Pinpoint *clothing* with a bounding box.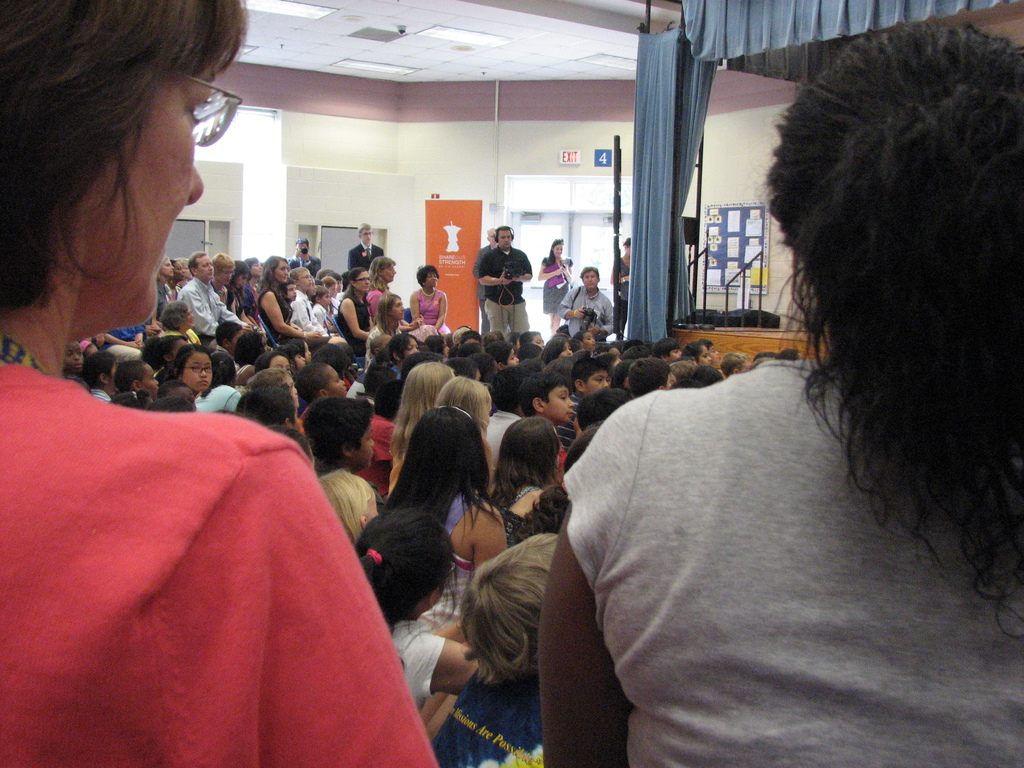
{"left": 110, "top": 326, "right": 141, "bottom": 342}.
